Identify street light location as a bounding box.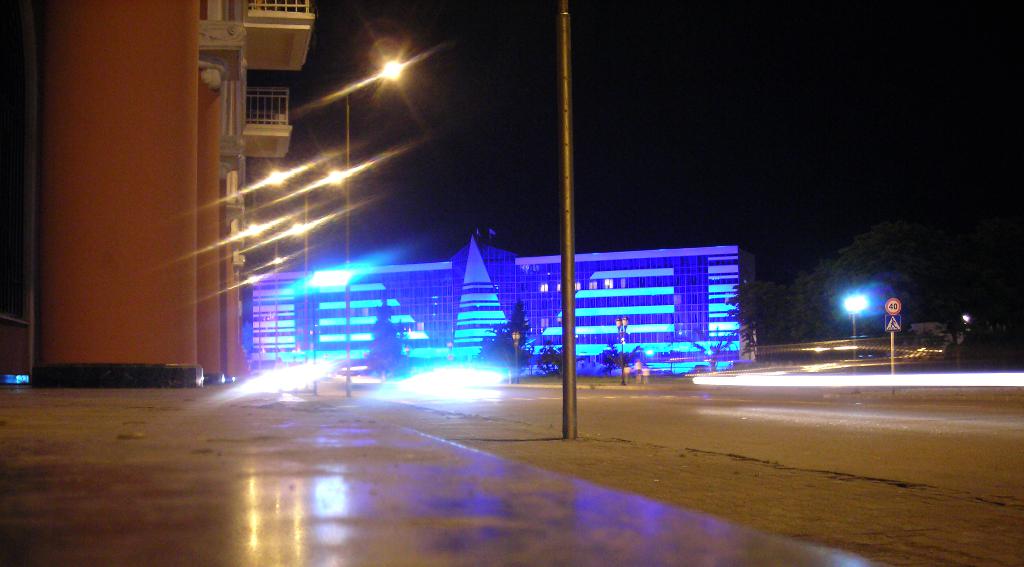
{"left": 346, "top": 60, "right": 404, "bottom": 395}.
